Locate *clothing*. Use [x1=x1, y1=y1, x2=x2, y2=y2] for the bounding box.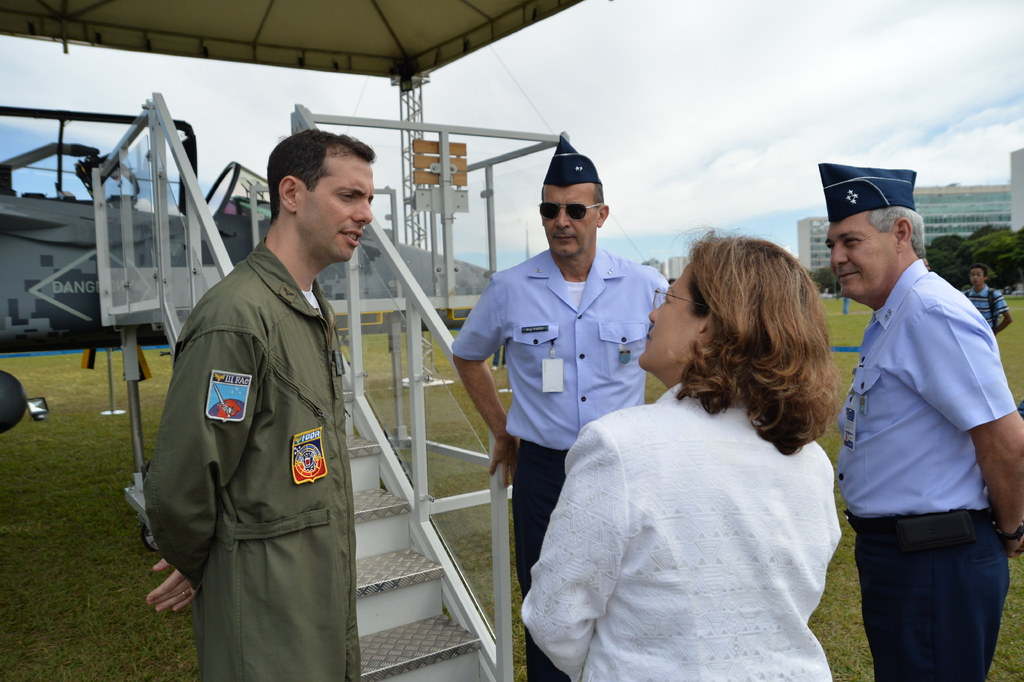
[x1=840, y1=292, x2=848, y2=319].
